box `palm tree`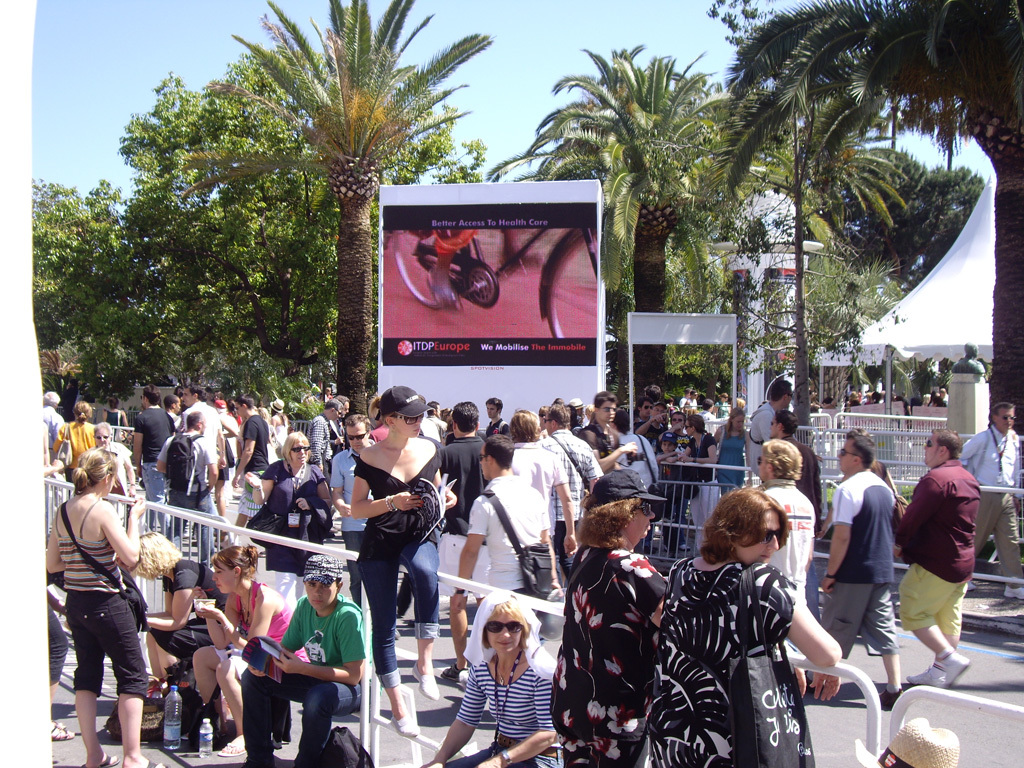
<box>539,42,710,337</box>
